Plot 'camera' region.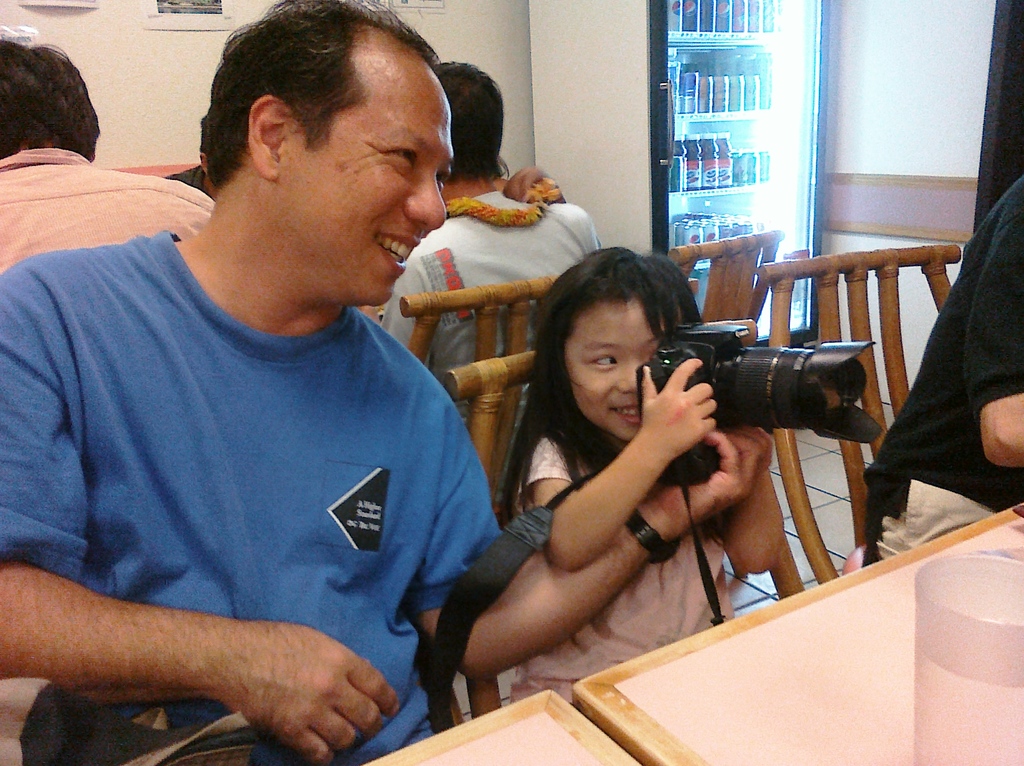
Plotted at [642, 320, 886, 442].
